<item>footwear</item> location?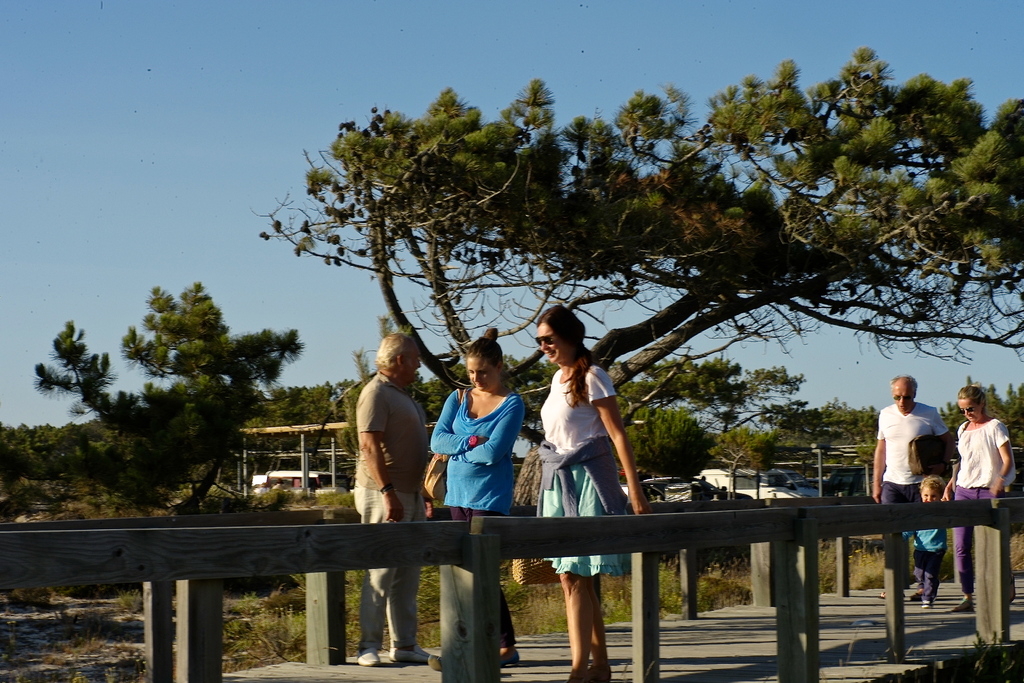
bbox(910, 591, 925, 603)
